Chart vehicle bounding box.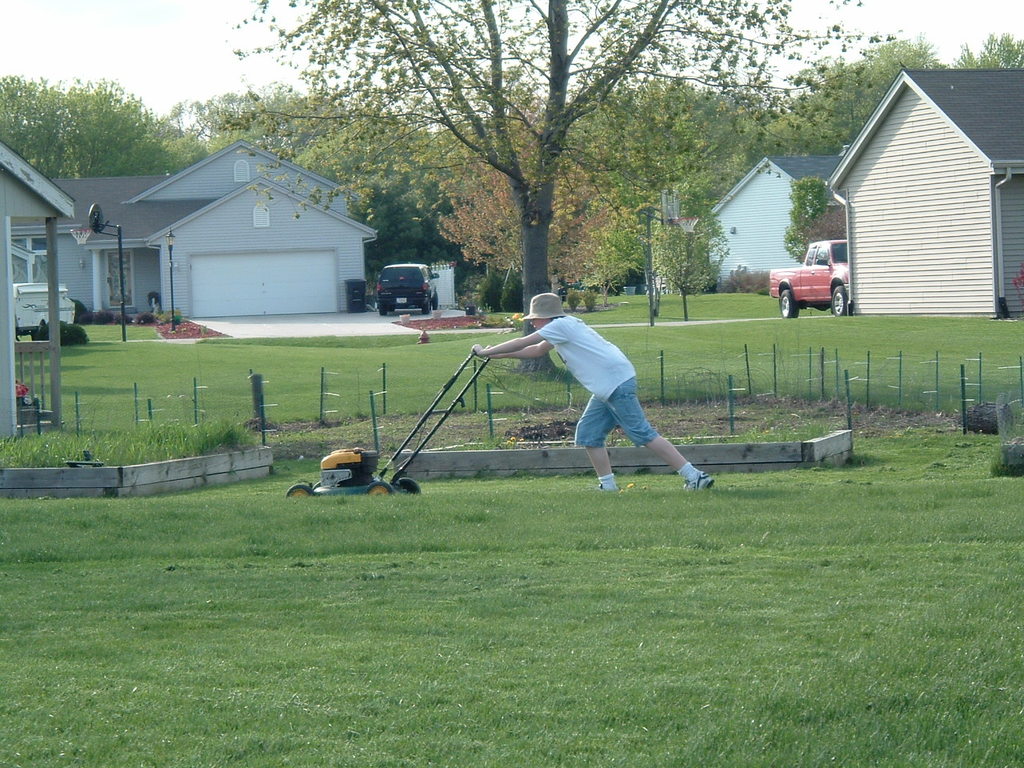
Charted: box=[779, 239, 863, 305].
